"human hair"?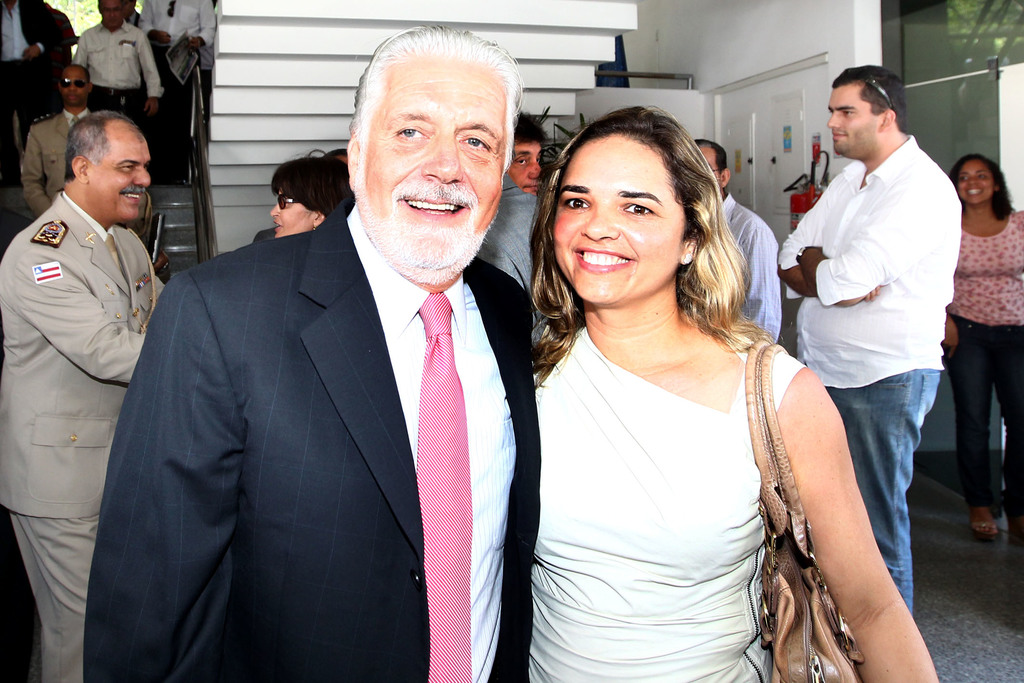
(61, 63, 91, 89)
